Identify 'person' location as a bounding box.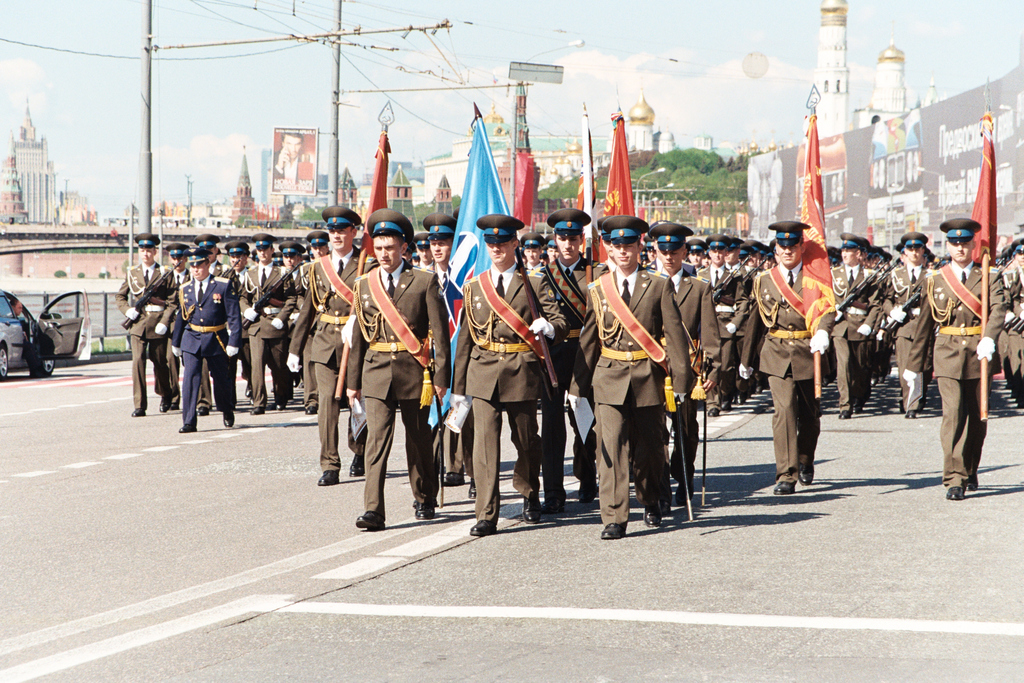
bbox(881, 230, 934, 416).
